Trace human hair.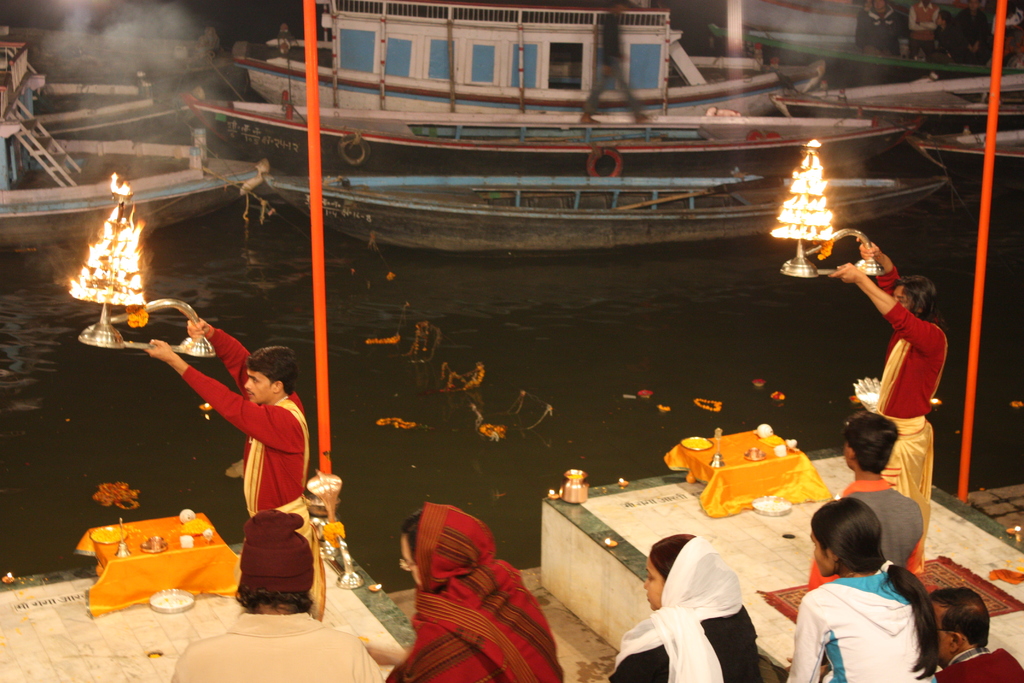
Traced to [933, 587, 999, 648].
